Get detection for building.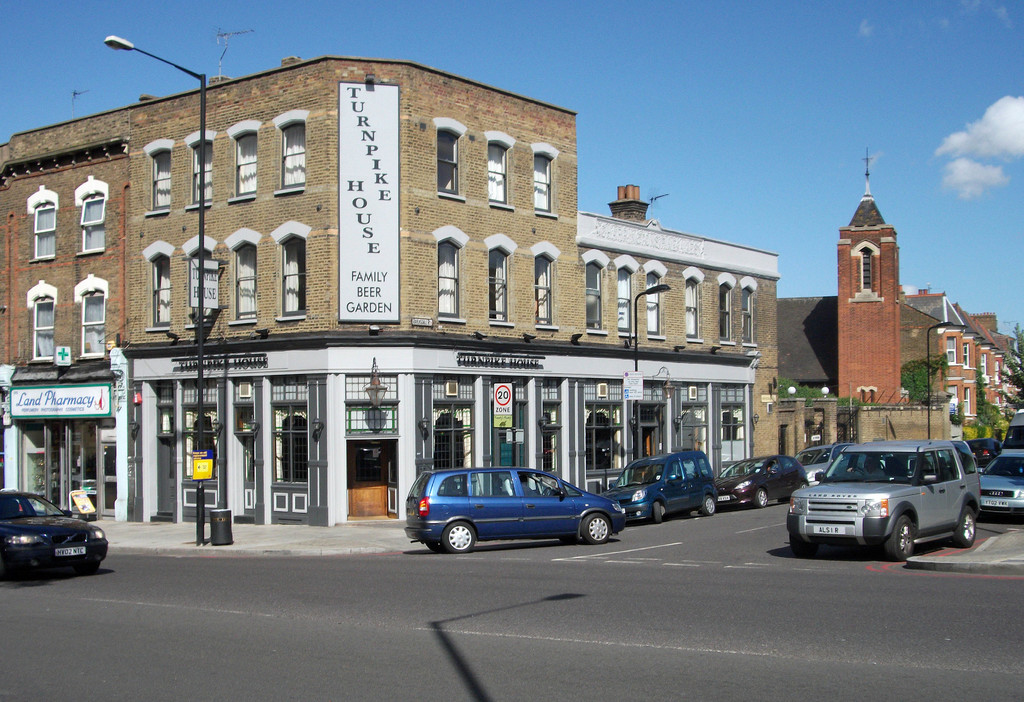
Detection: <region>0, 56, 782, 528</region>.
